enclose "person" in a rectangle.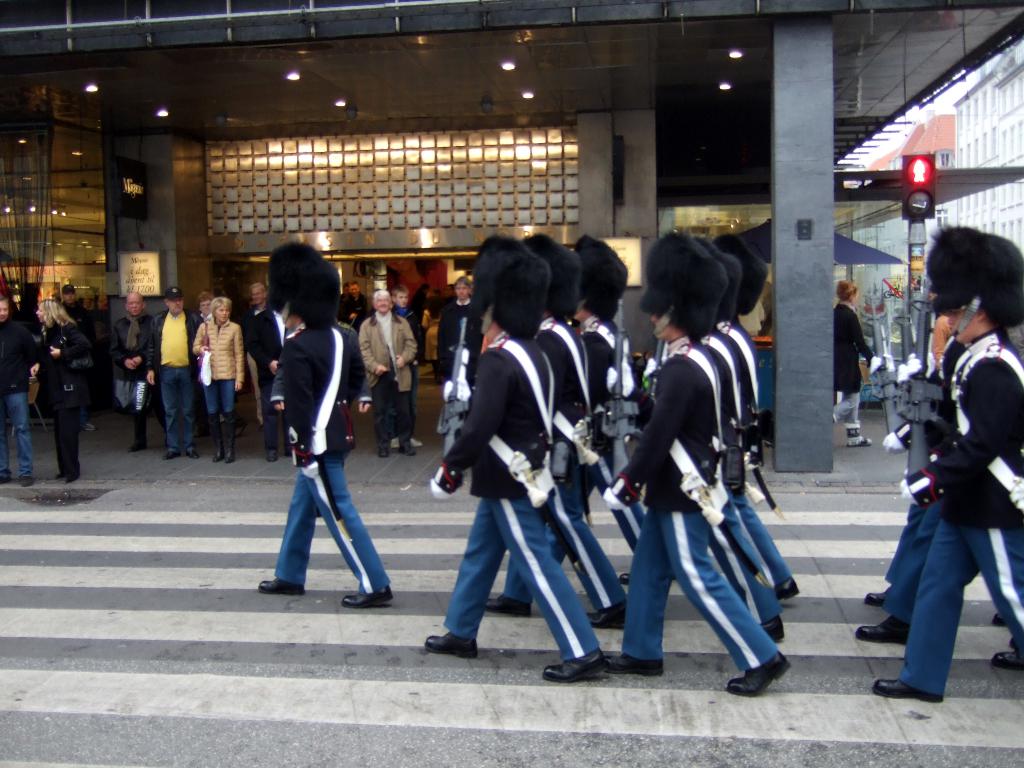
(left=259, top=244, right=390, bottom=609).
